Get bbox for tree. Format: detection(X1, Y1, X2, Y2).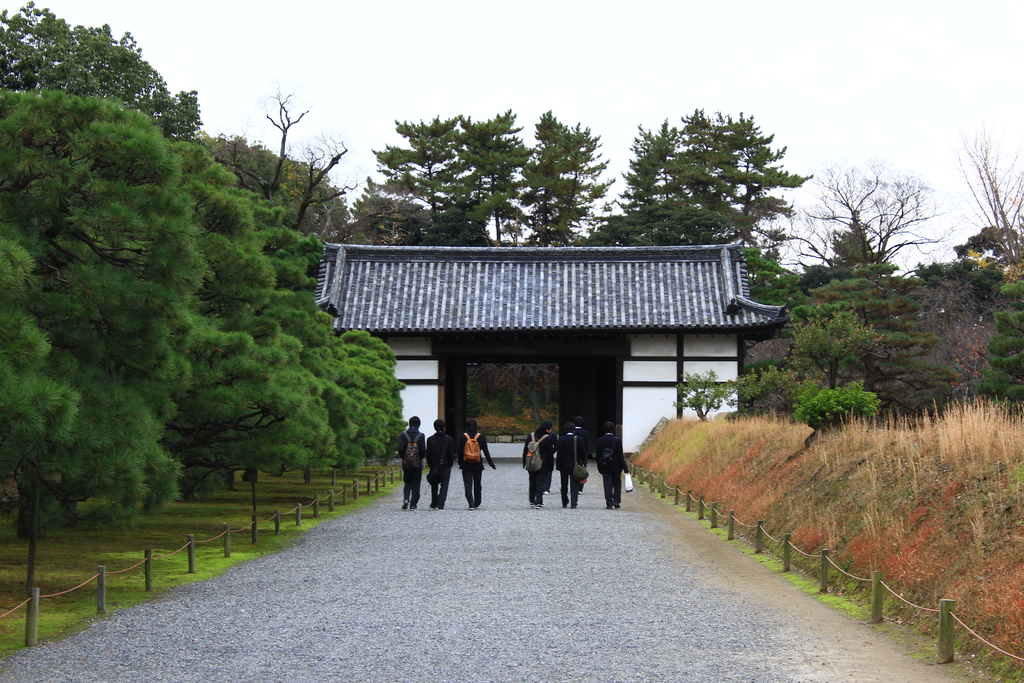
detection(184, 157, 409, 508).
